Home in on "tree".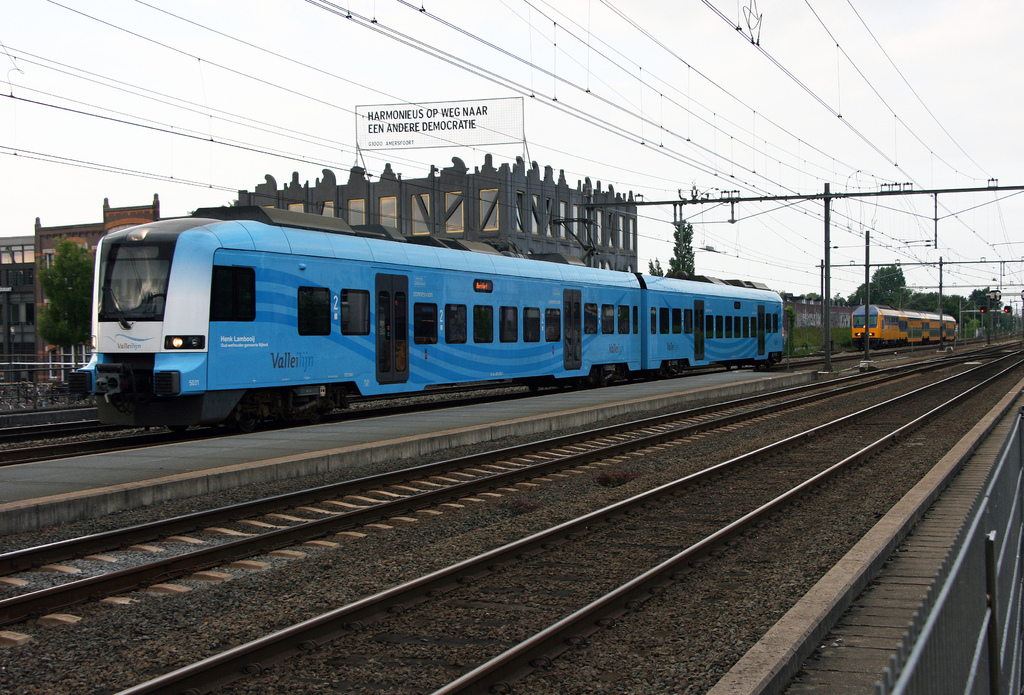
Homed in at l=970, t=281, r=1009, b=313.
